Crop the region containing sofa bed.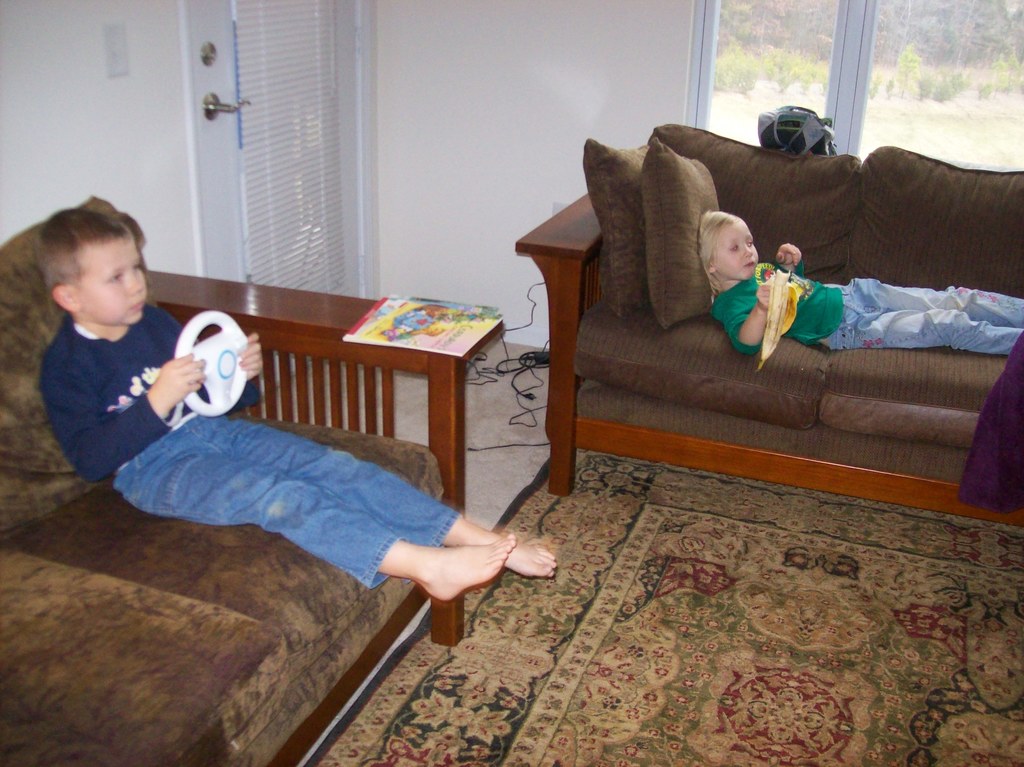
Crop region: x1=514, y1=119, x2=1023, y2=493.
